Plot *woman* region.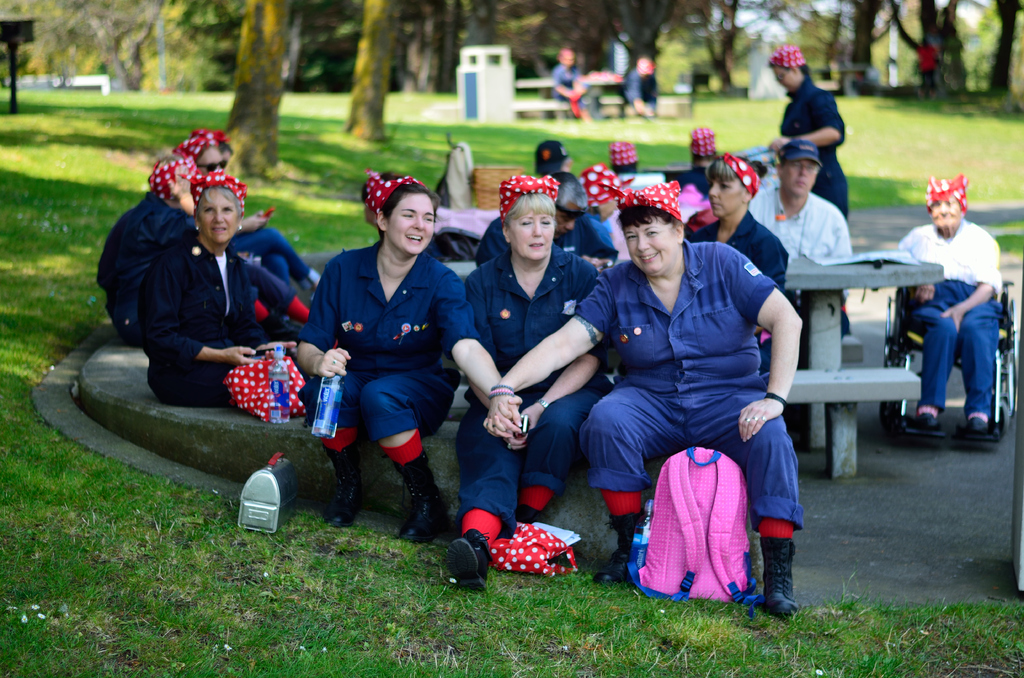
Plotted at bbox=[140, 174, 307, 408].
